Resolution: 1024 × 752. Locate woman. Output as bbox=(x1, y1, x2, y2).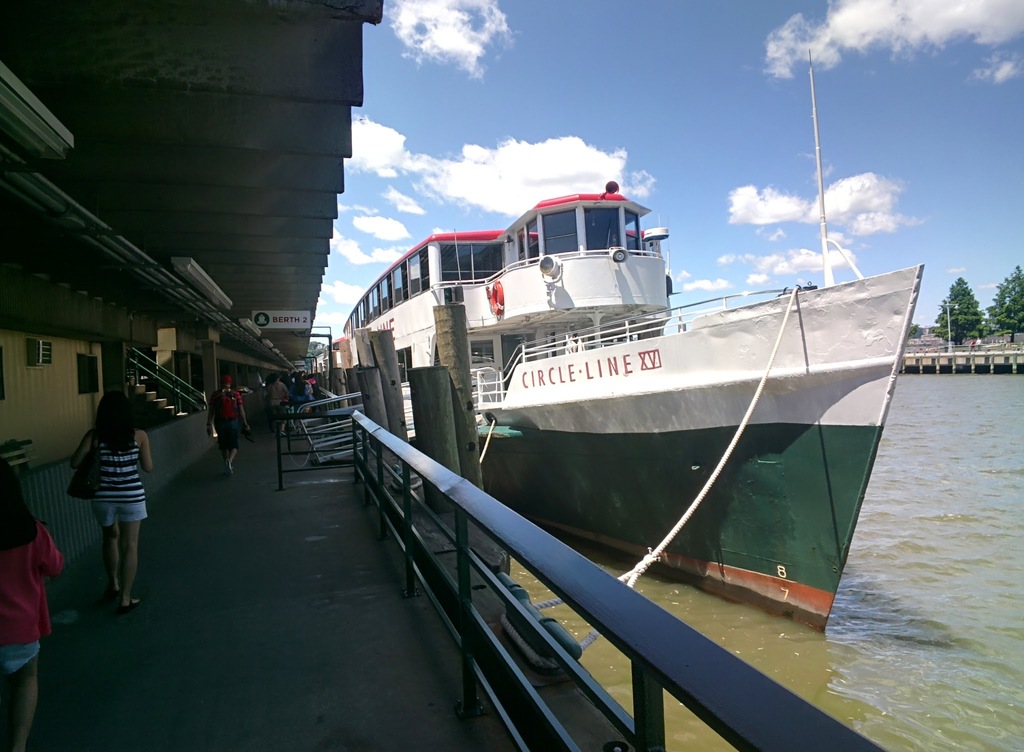
bbox=(58, 371, 149, 615).
